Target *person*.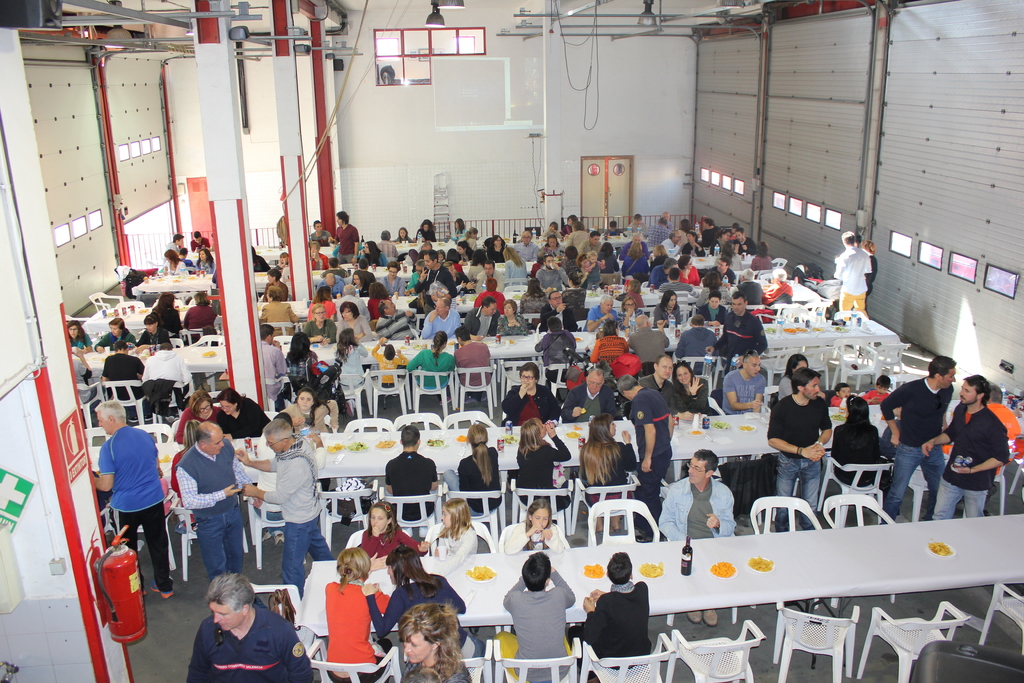
Target region: bbox=(163, 248, 192, 273).
